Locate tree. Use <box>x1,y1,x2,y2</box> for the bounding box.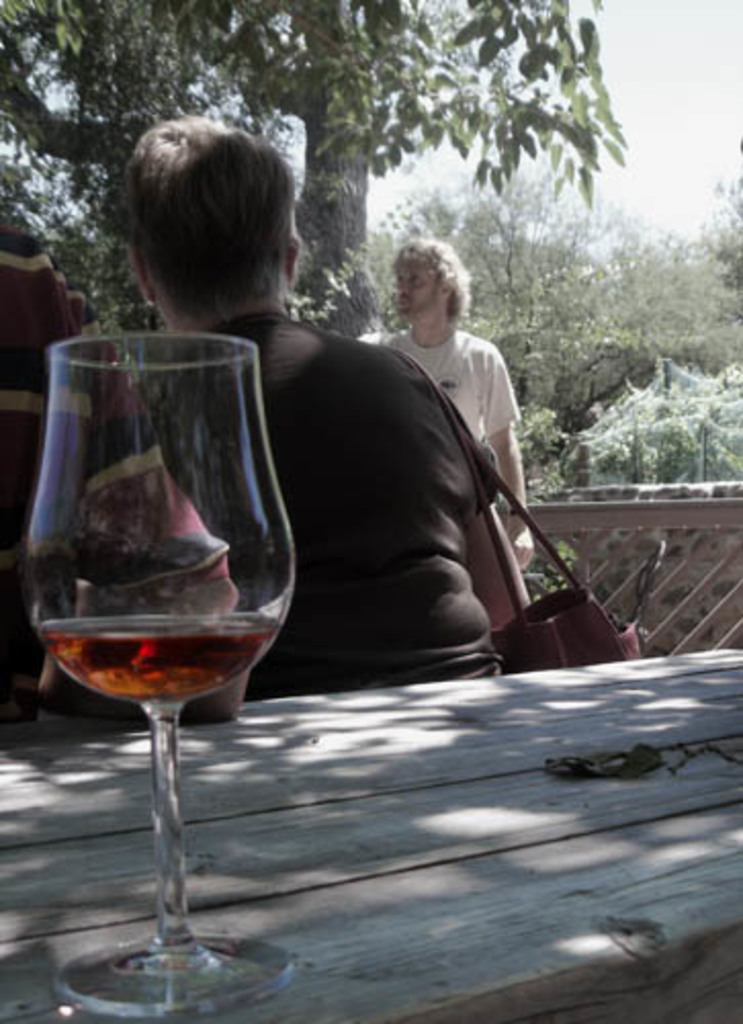
<box>0,0,628,434</box>.
